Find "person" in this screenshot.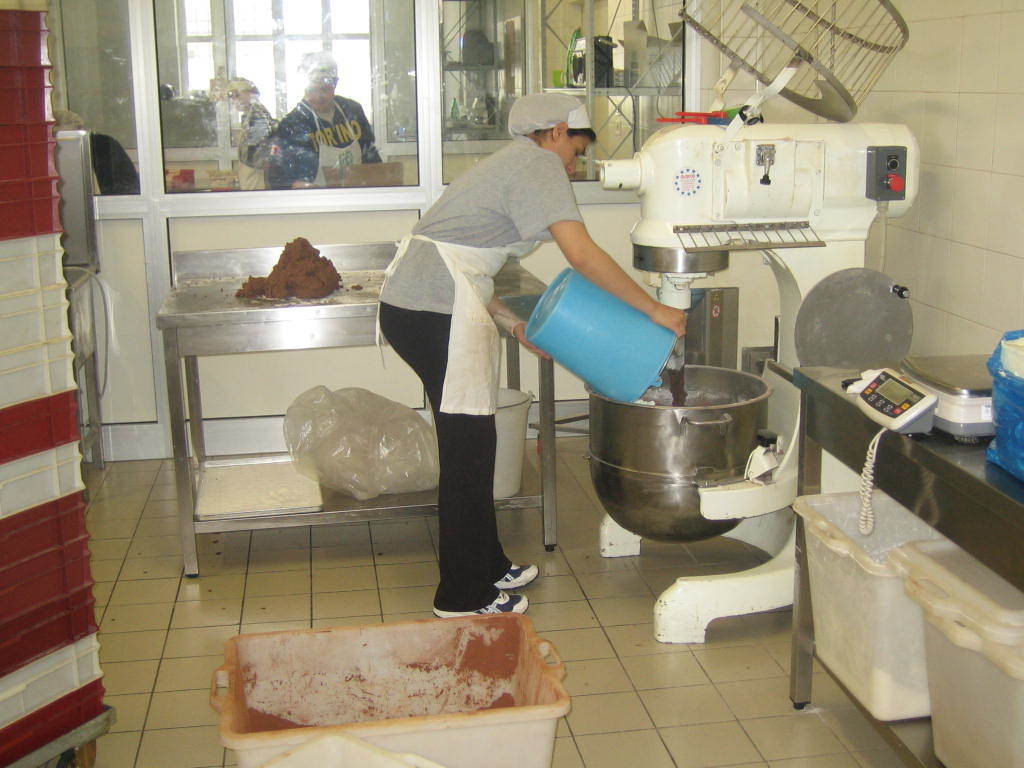
The bounding box for "person" is box=[374, 85, 688, 622].
